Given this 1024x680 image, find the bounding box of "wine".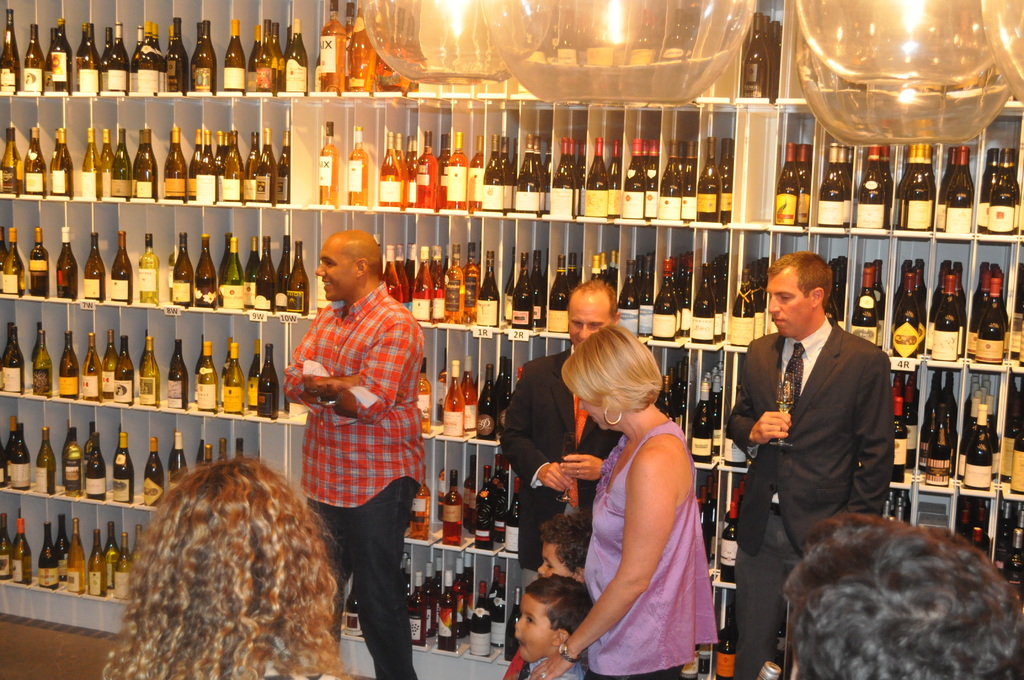
(left=938, top=145, right=956, bottom=232).
